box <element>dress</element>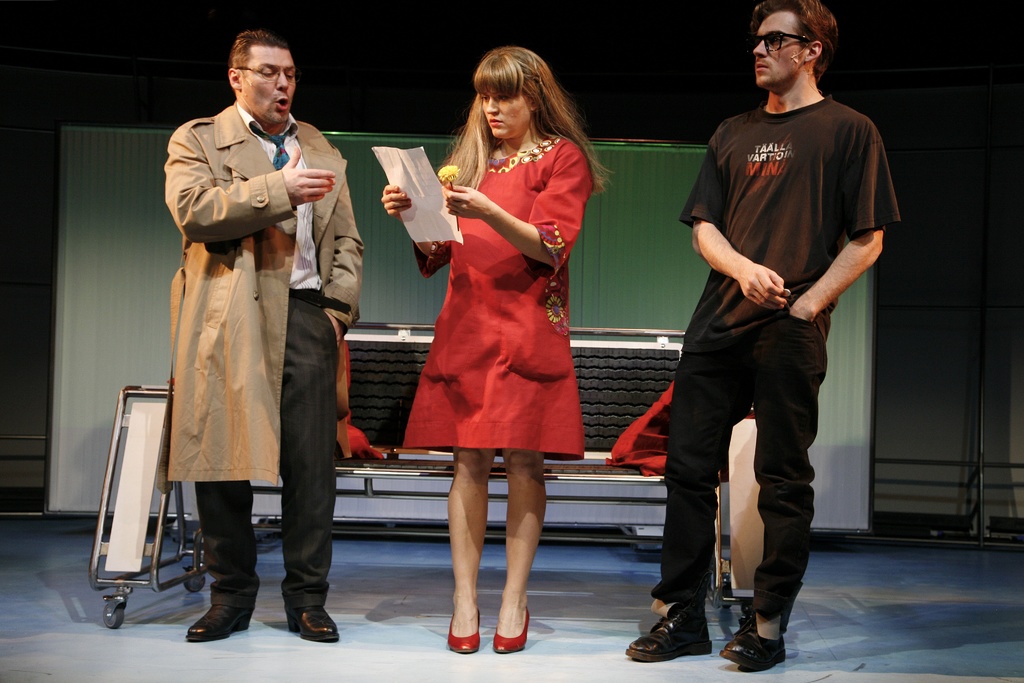
l=404, t=133, r=589, b=457
